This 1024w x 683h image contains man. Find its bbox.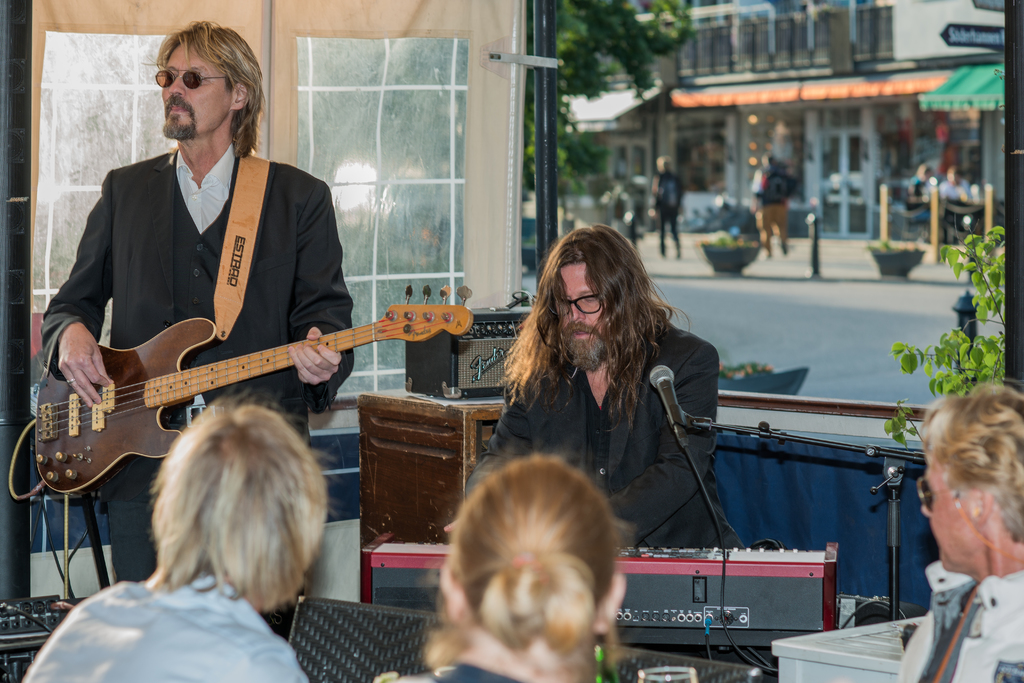
(left=649, top=152, right=687, bottom=255).
